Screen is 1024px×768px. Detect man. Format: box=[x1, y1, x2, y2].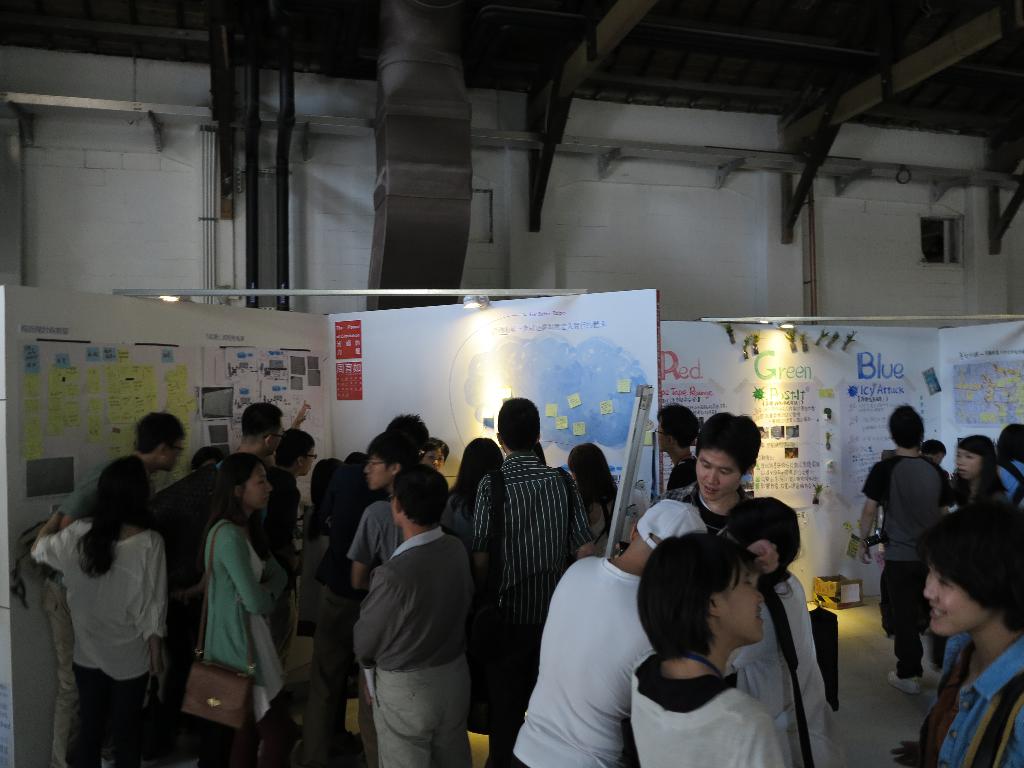
box=[636, 415, 762, 537].
